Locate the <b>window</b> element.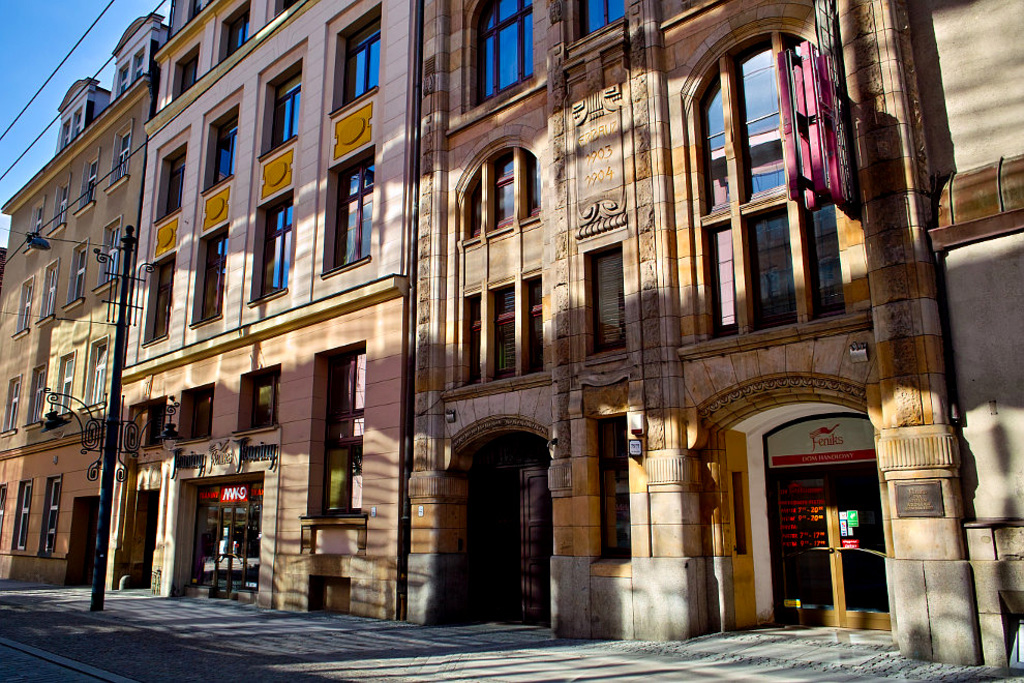
Element bbox: (x1=335, y1=17, x2=381, y2=105).
